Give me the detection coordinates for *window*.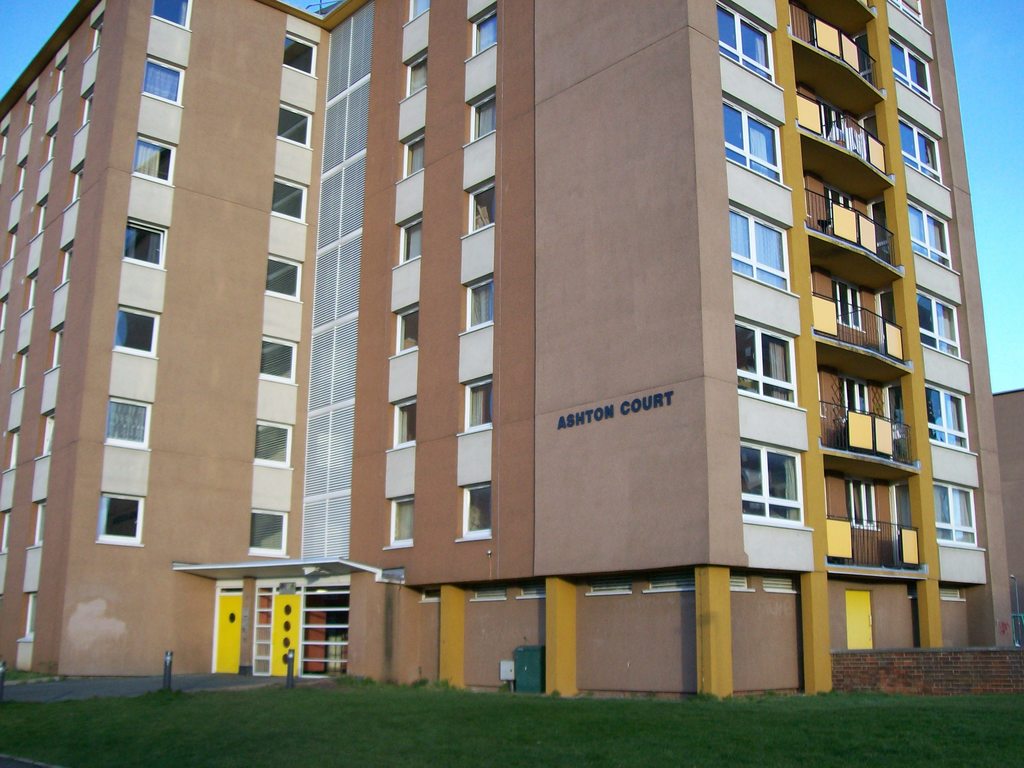
255:256:305:303.
